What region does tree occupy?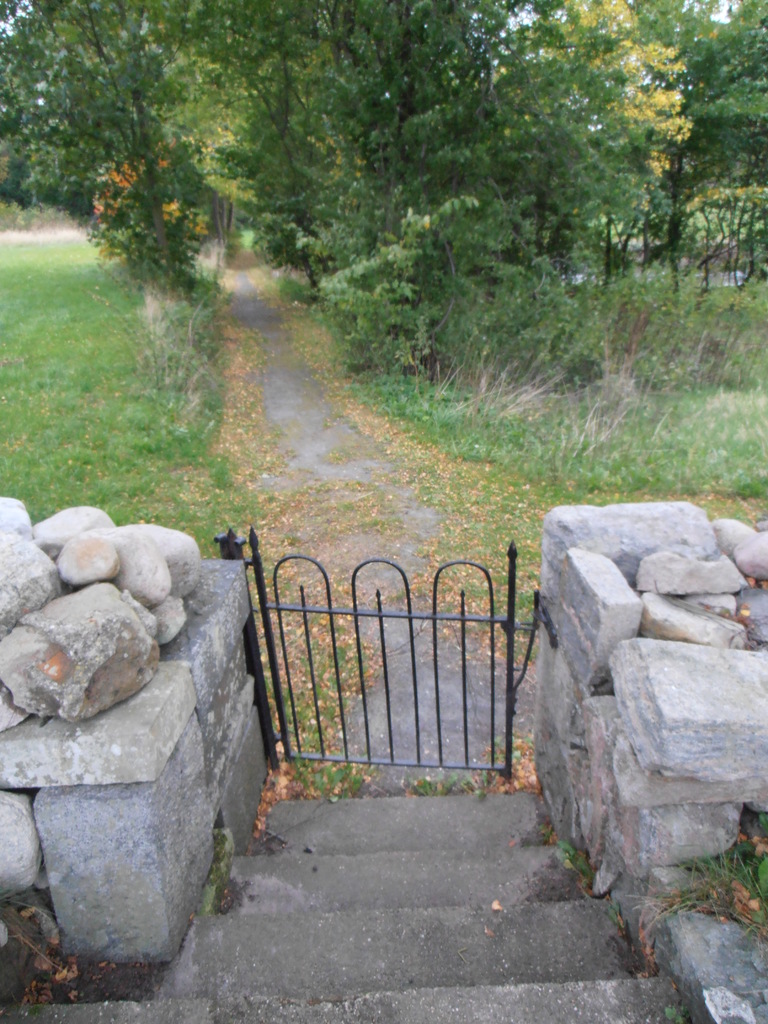
[49,0,260,412].
